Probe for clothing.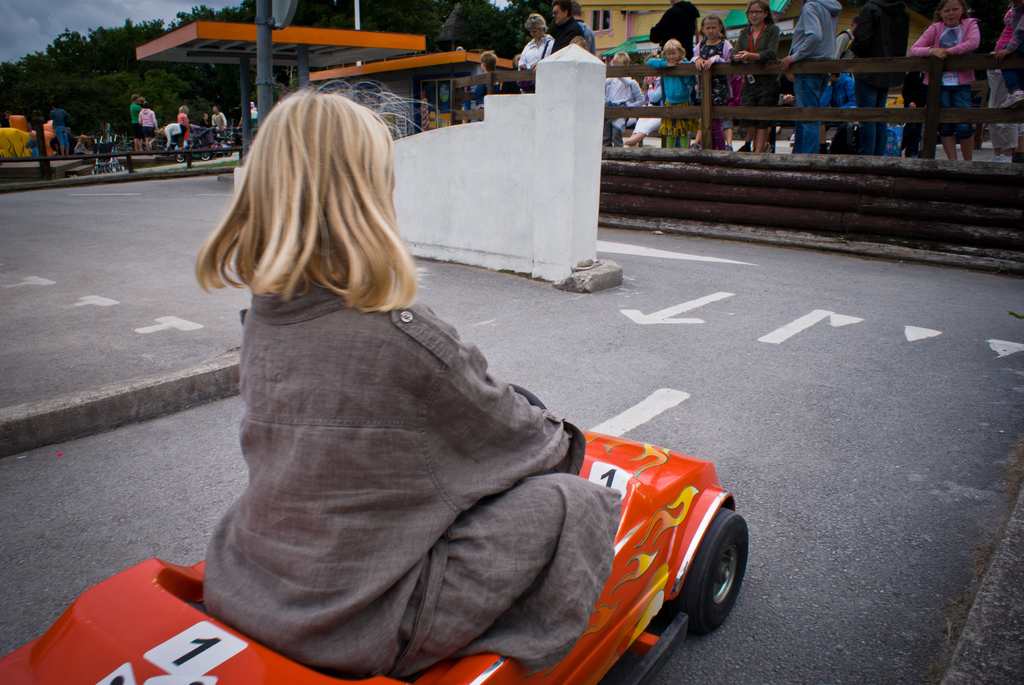
Probe result: (x1=550, y1=18, x2=585, y2=53).
